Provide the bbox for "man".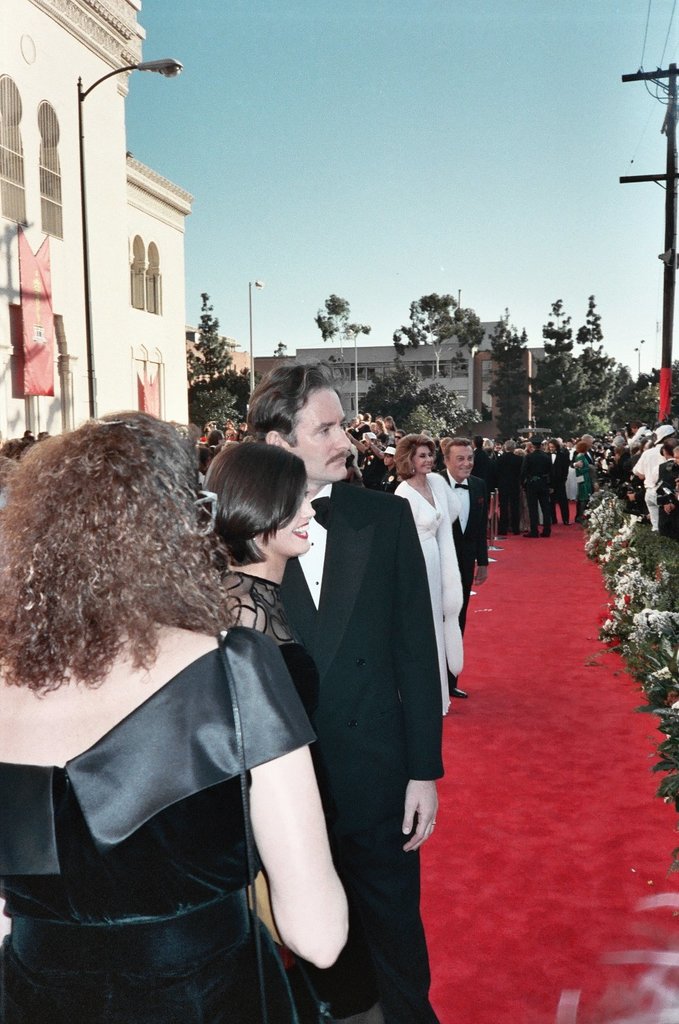
253 367 469 1012.
